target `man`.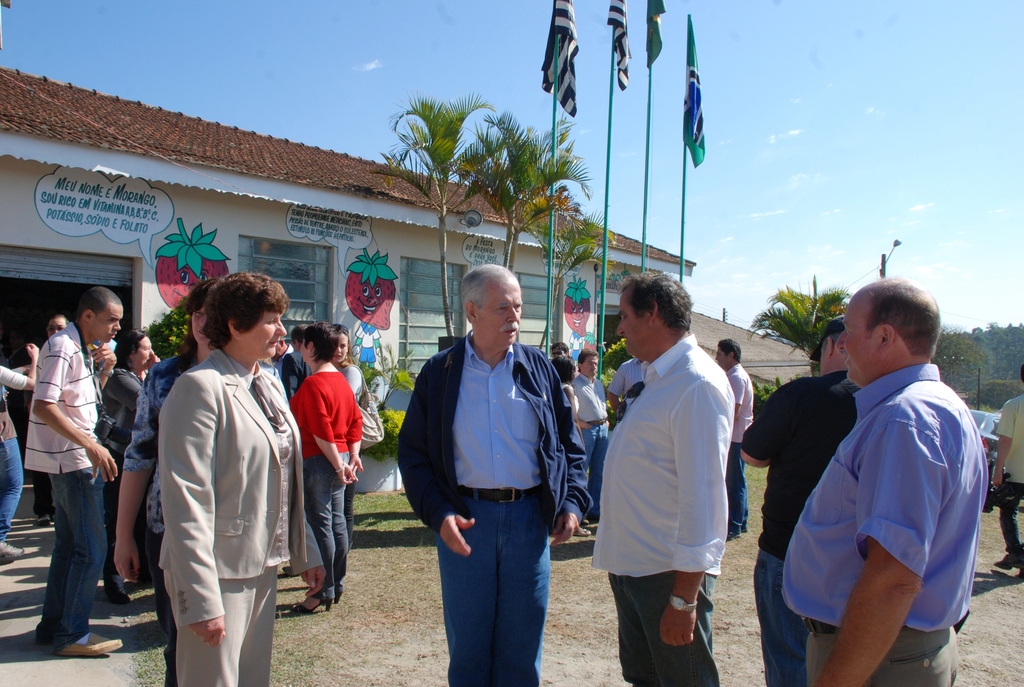
Target region: <region>738, 315, 870, 686</region>.
